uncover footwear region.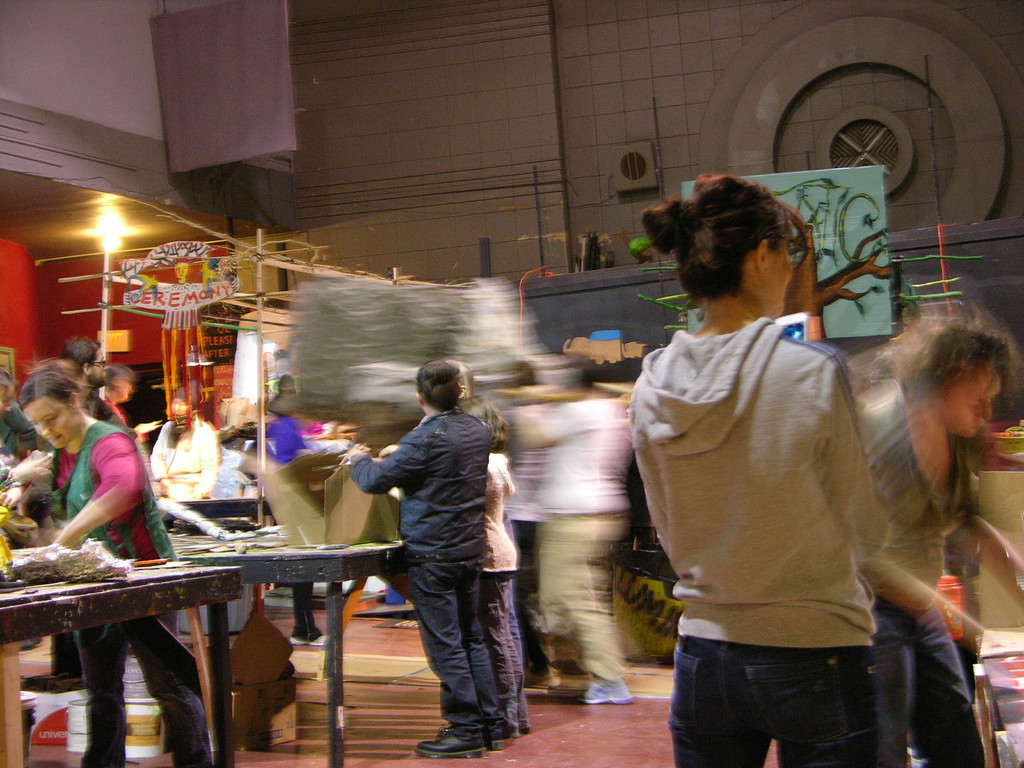
Uncovered: (575, 685, 632, 705).
